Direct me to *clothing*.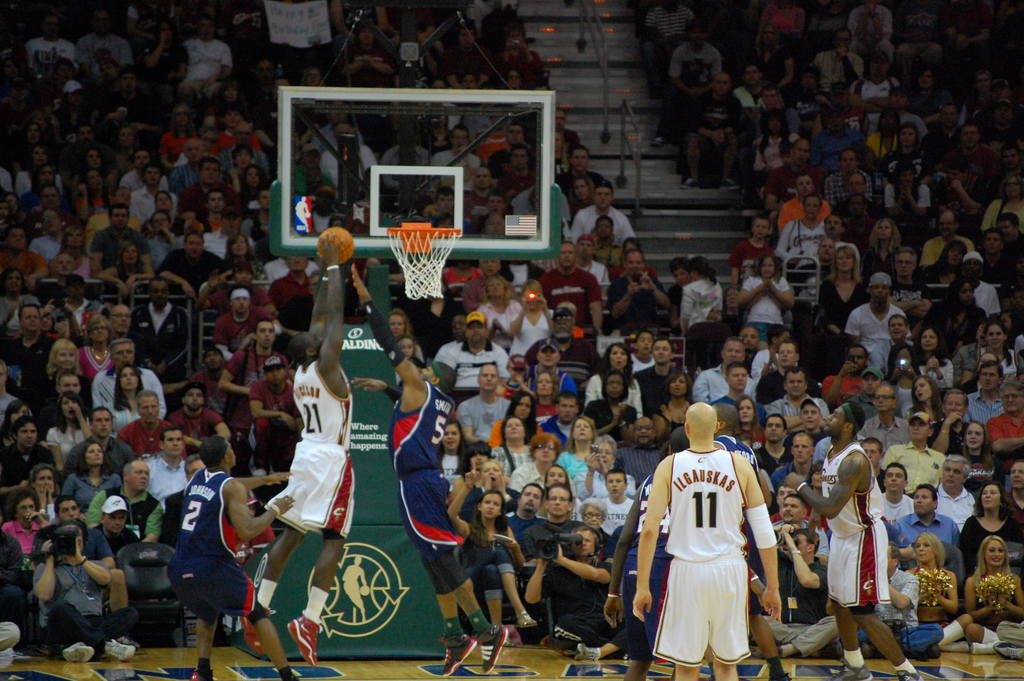
Direction: 509 464 540 494.
